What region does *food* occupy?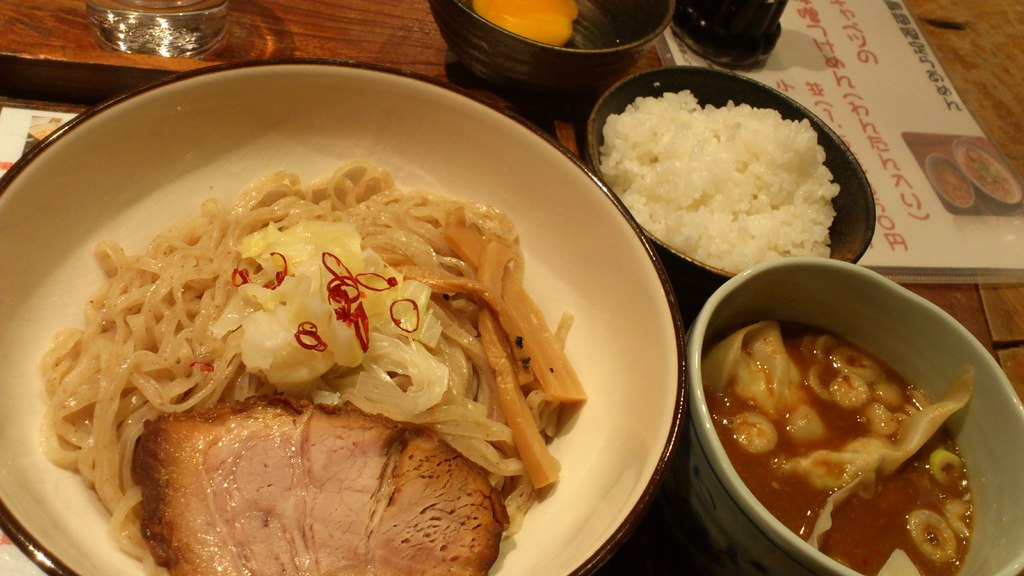
locate(934, 161, 976, 204).
